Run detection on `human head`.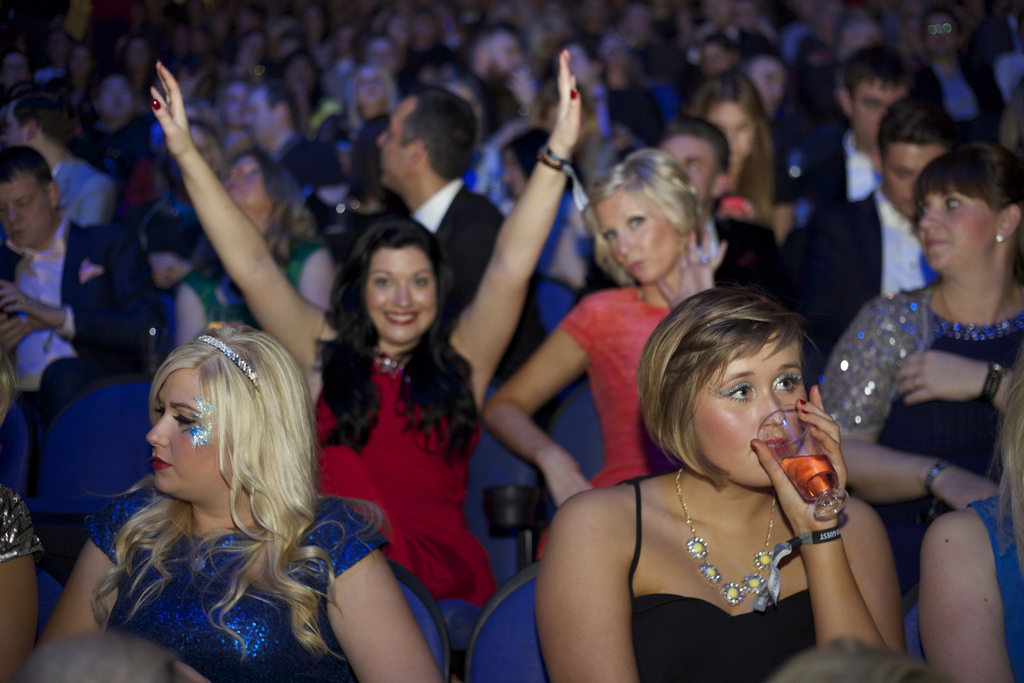
Result: BBox(374, 88, 479, 192).
